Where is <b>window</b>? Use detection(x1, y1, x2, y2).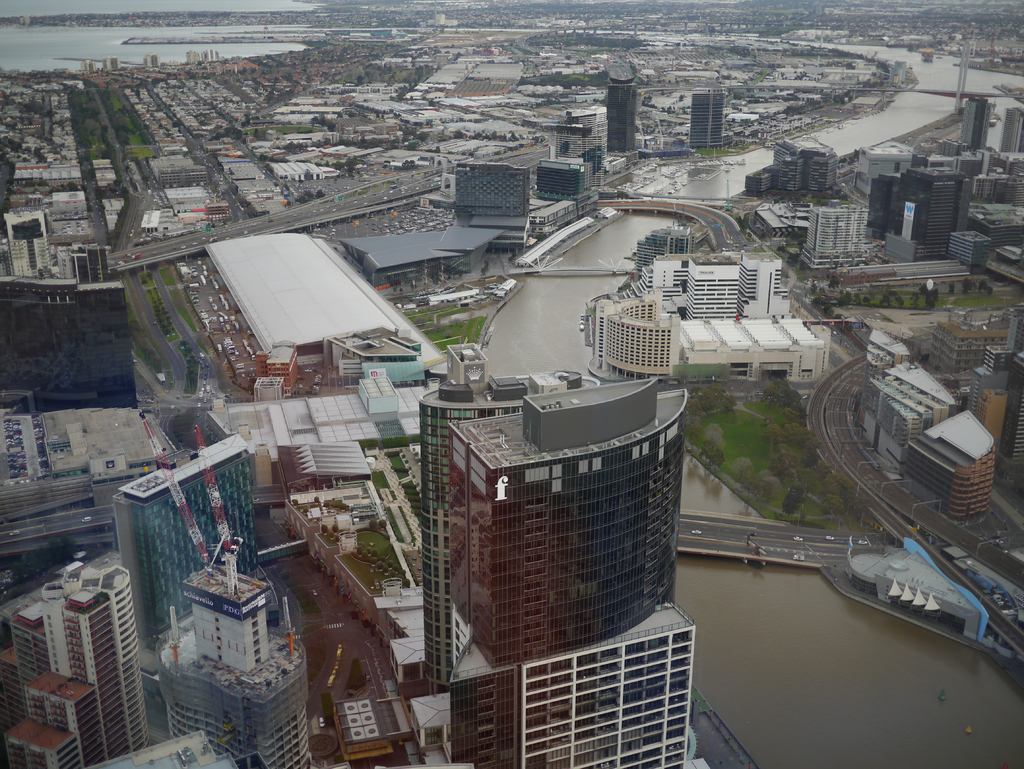
detection(573, 699, 593, 716).
